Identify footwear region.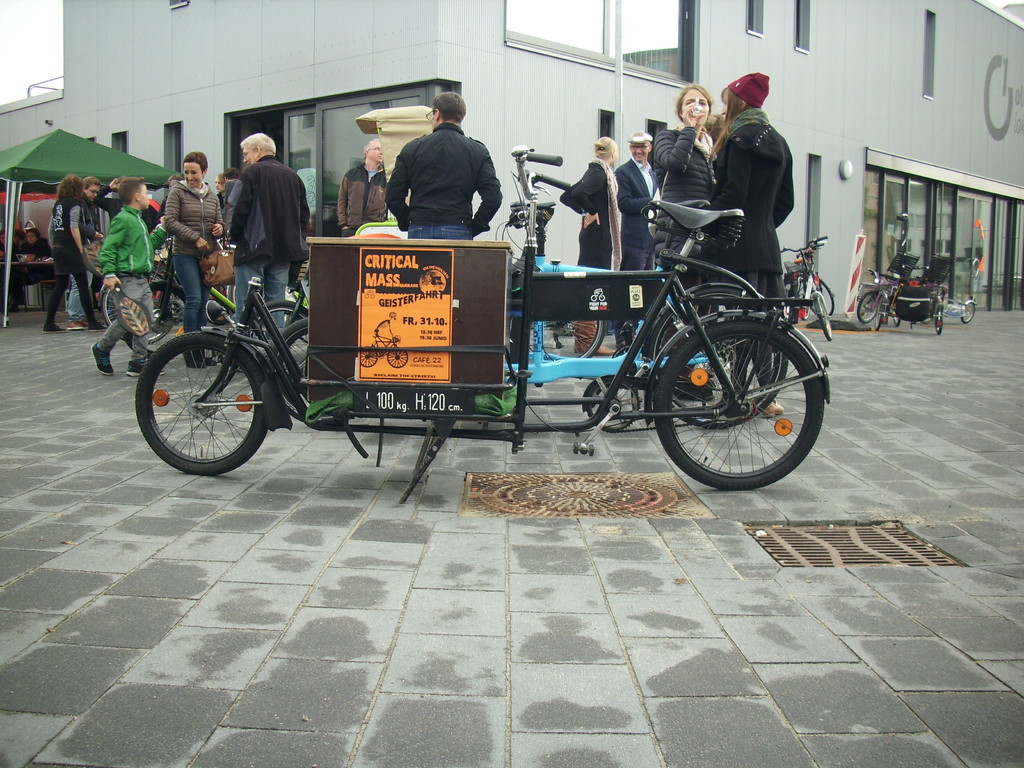
Region: <box>84,347,111,373</box>.
